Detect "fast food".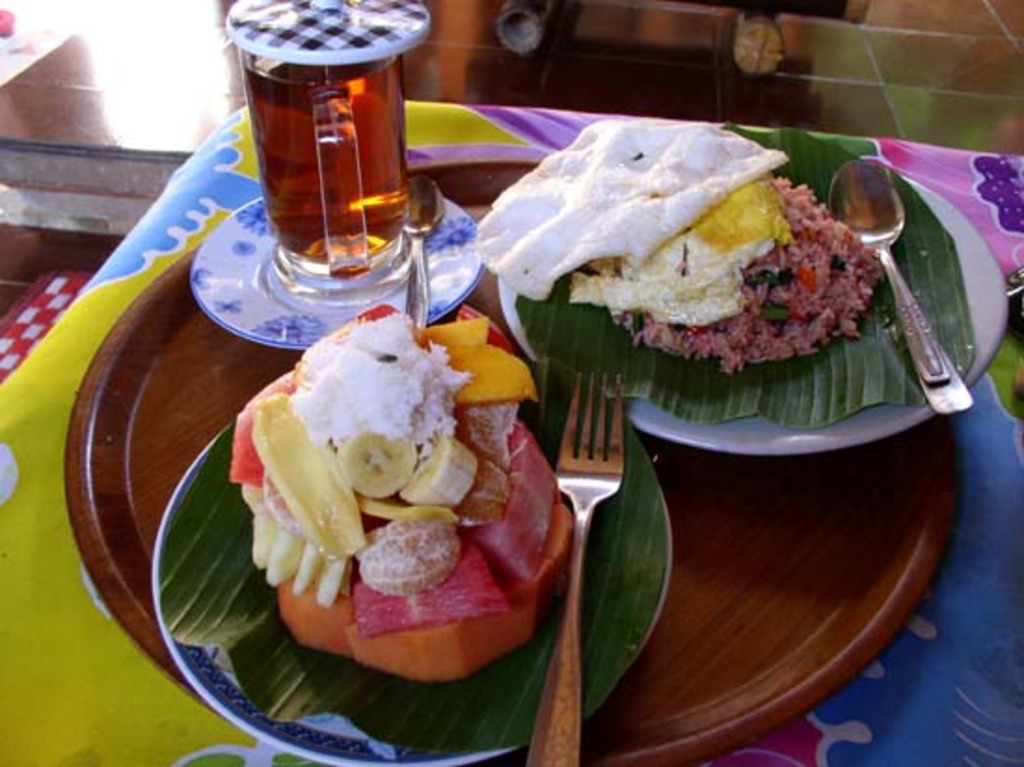
Detected at (x1=473, y1=121, x2=890, y2=374).
